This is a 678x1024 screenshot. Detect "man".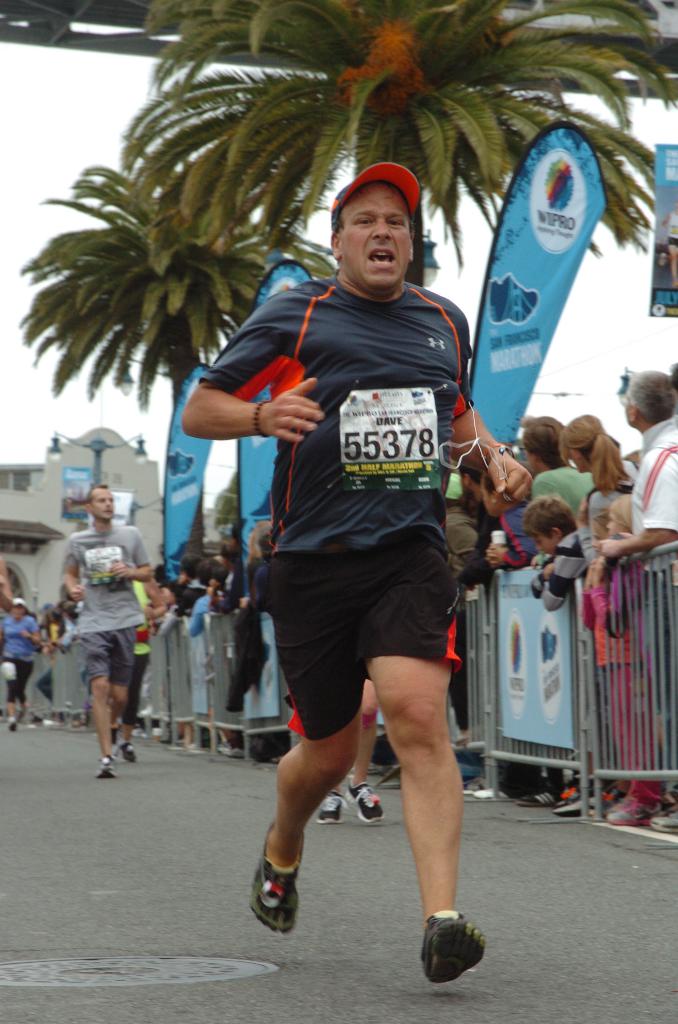
detection(590, 369, 677, 832).
